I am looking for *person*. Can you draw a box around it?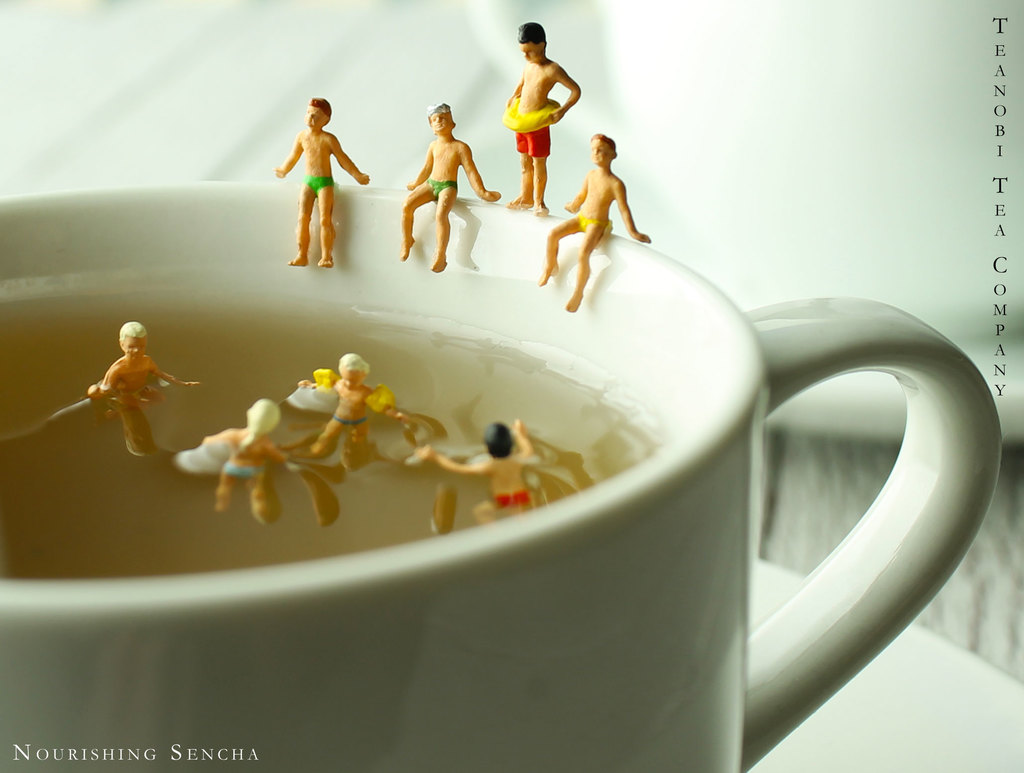
Sure, the bounding box is box=[90, 305, 193, 417].
